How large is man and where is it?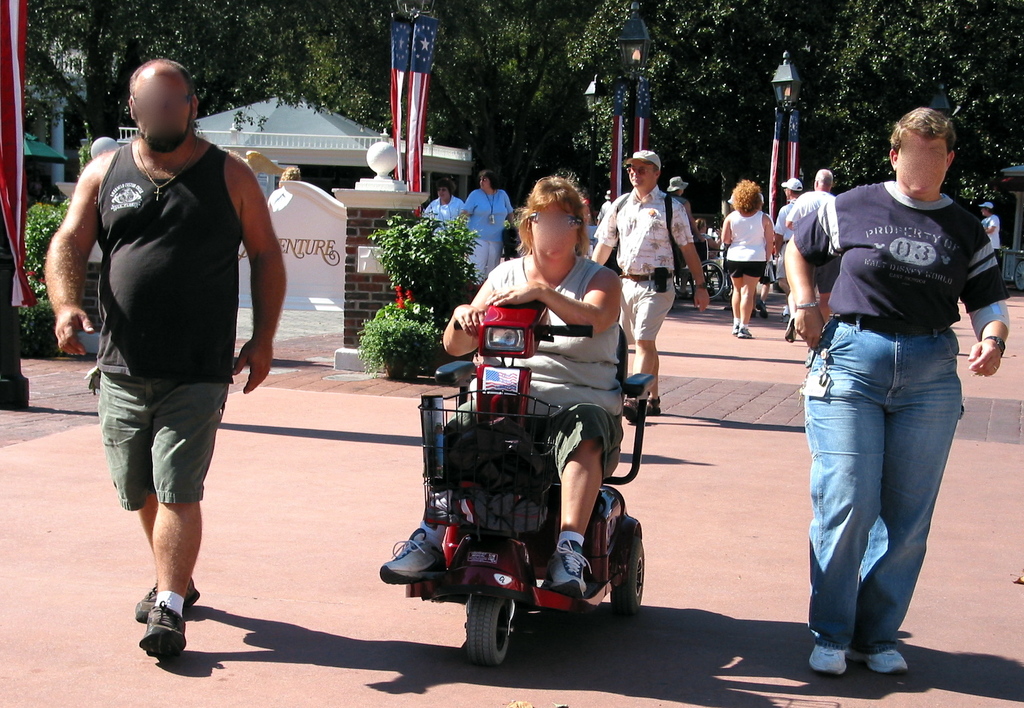
Bounding box: {"left": 780, "top": 108, "right": 1007, "bottom": 678}.
